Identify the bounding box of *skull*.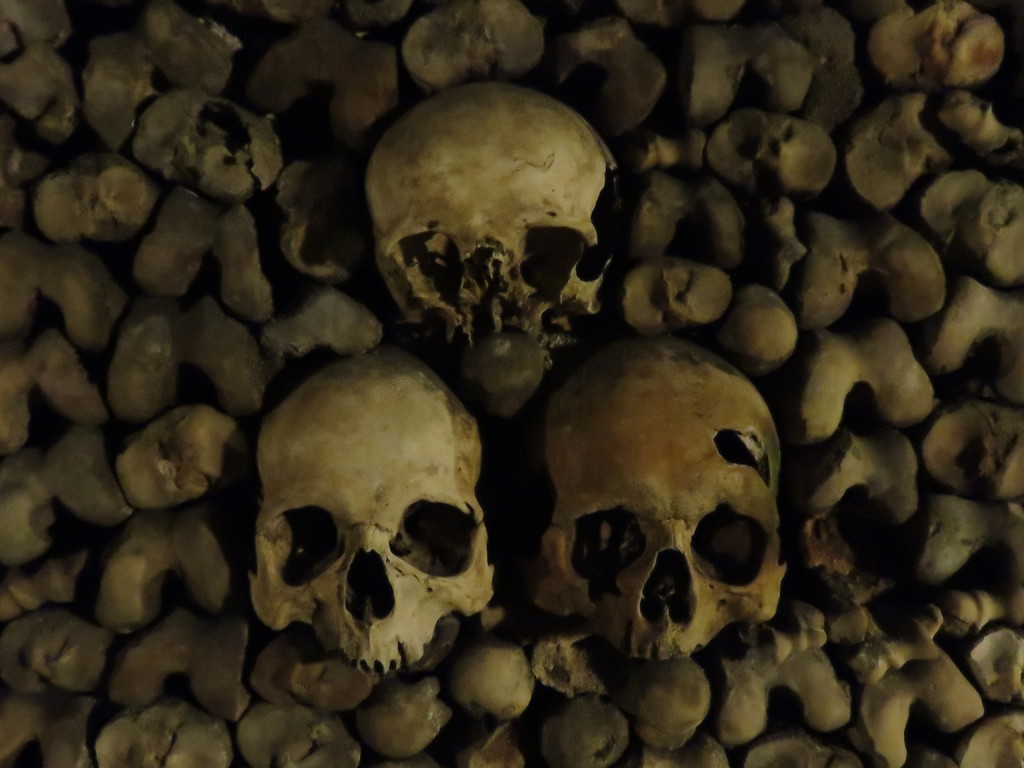
{"left": 245, "top": 342, "right": 493, "bottom": 710}.
